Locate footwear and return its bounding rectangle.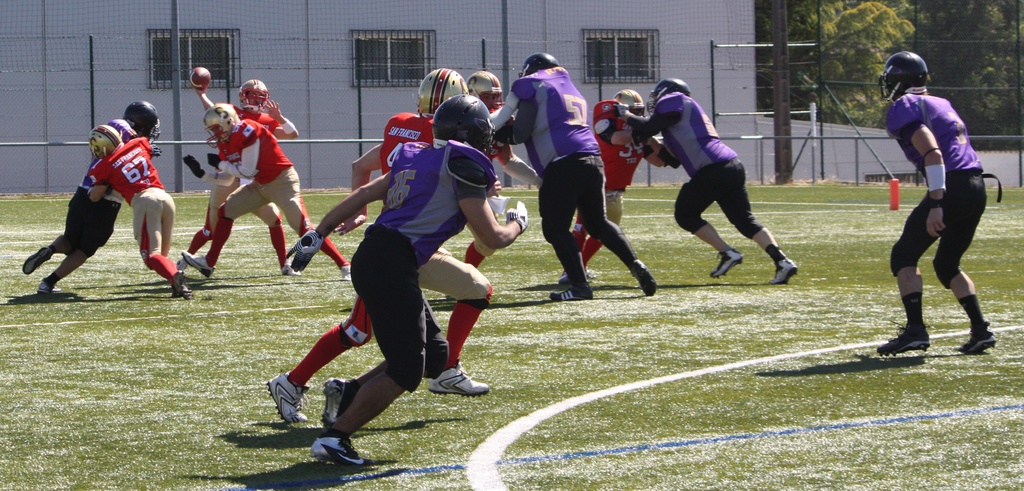
bbox(957, 319, 1000, 358).
